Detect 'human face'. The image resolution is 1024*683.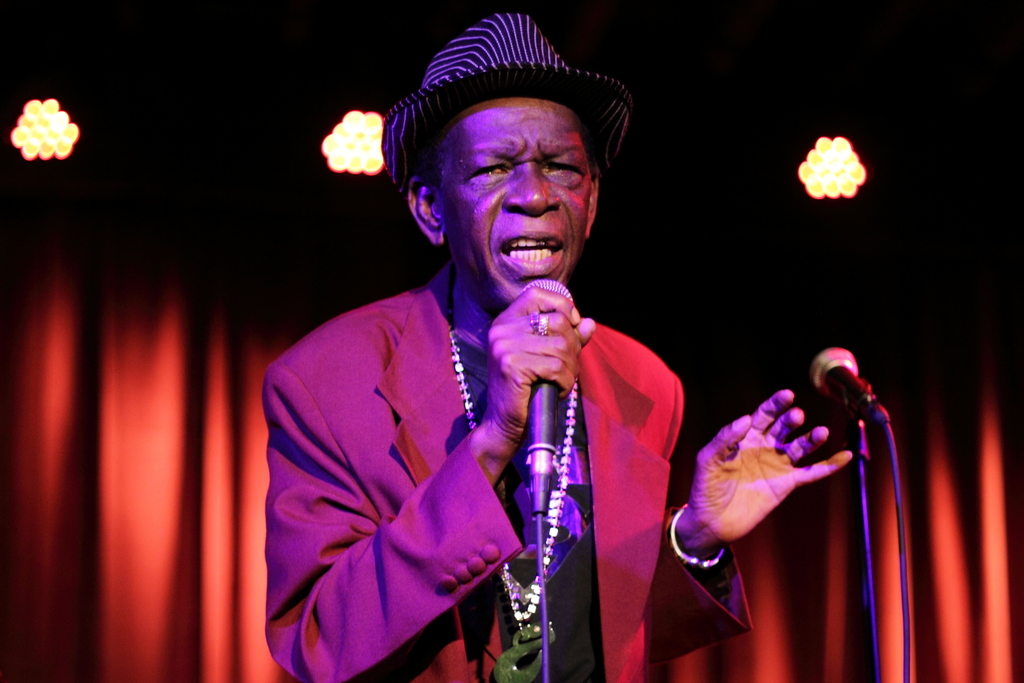
(left=433, top=98, right=594, bottom=301).
